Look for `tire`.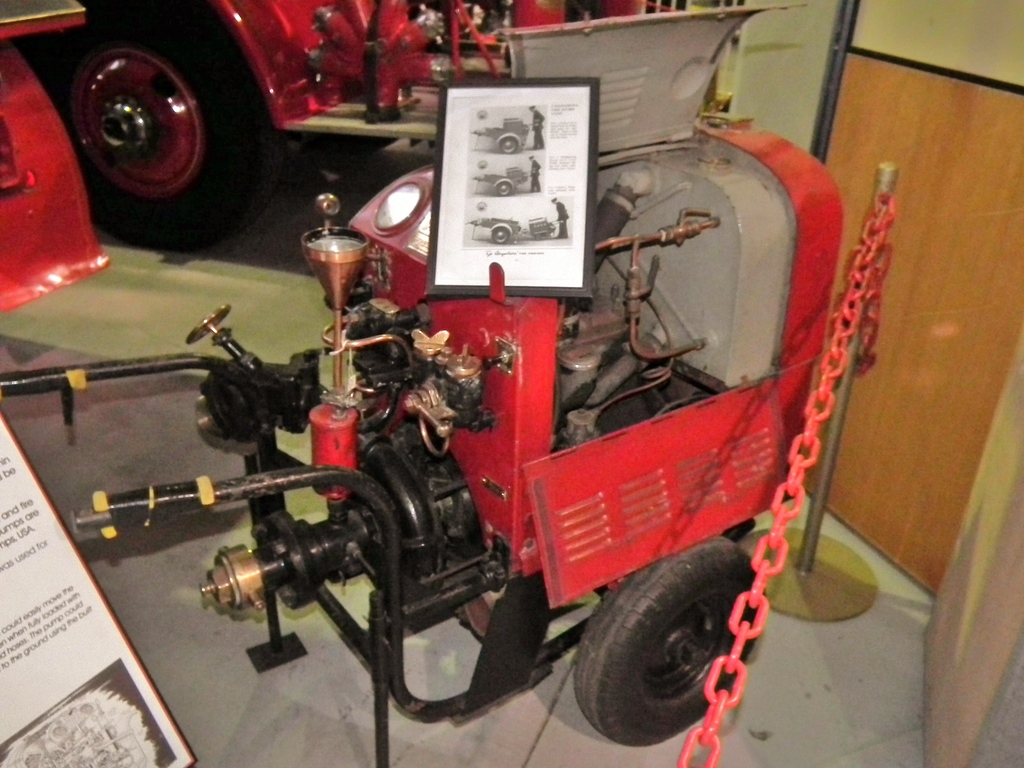
Found: l=560, t=563, r=777, b=748.
